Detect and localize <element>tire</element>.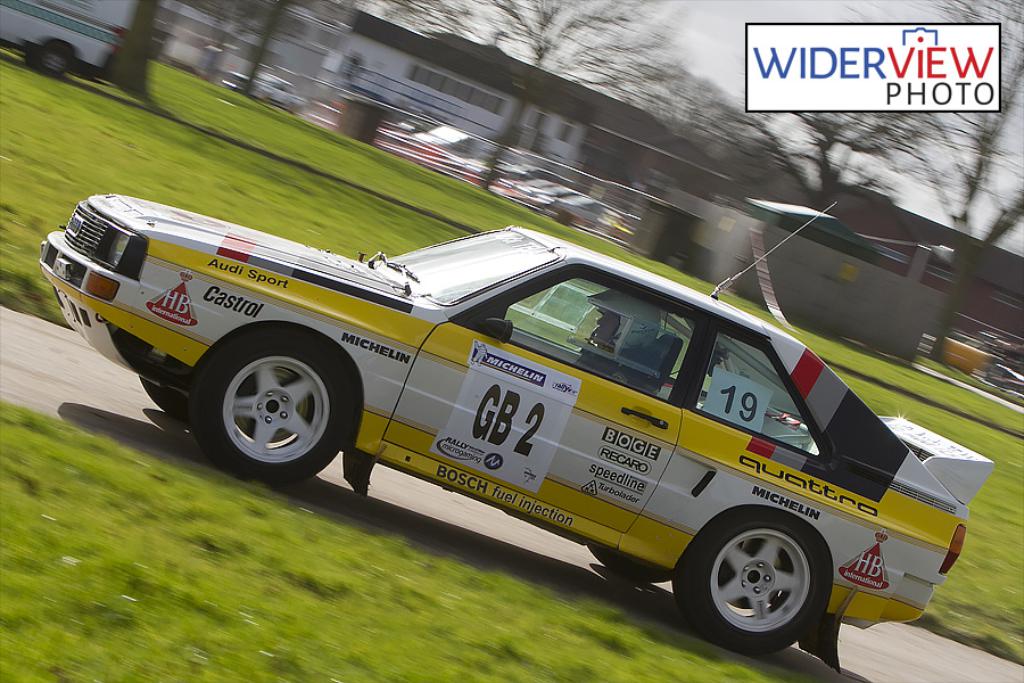
Localized at {"left": 193, "top": 331, "right": 348, "bottom": 479}.
